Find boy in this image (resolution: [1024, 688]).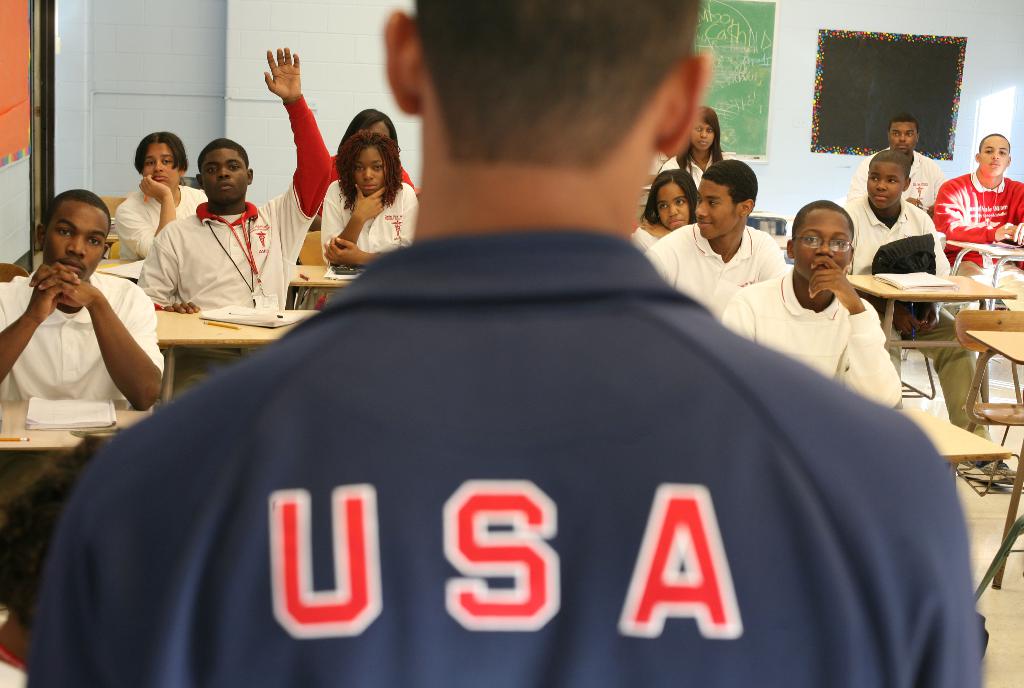
locate(936, 135, 1023, 281).
